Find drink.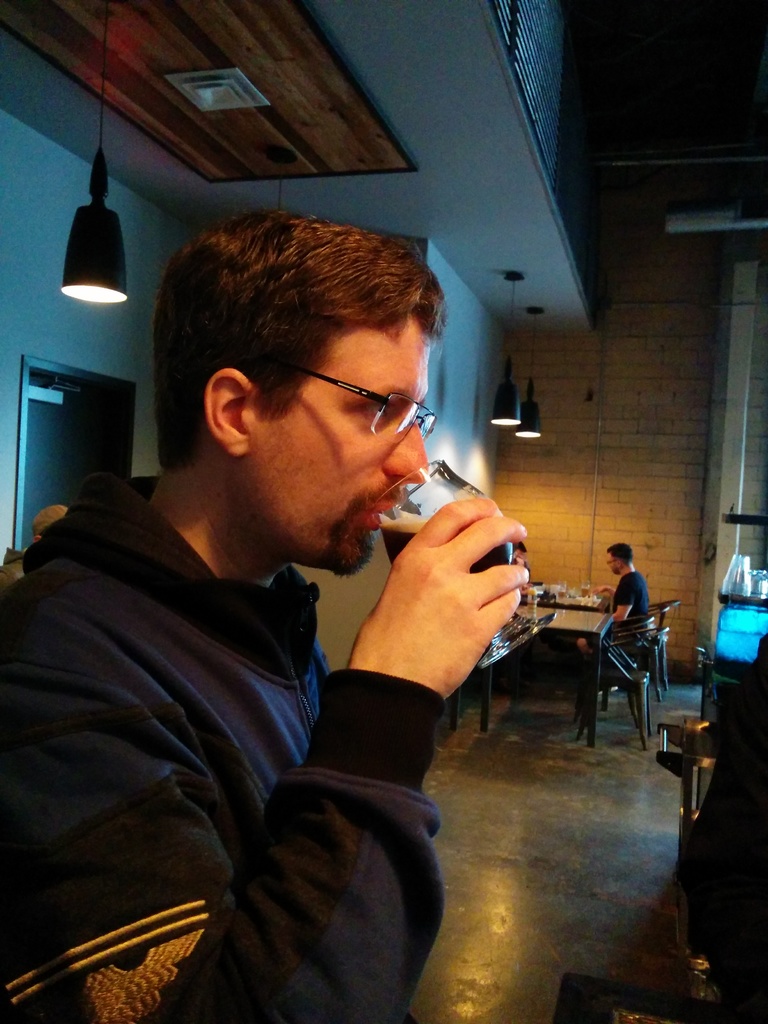
(558,591,566,596).
